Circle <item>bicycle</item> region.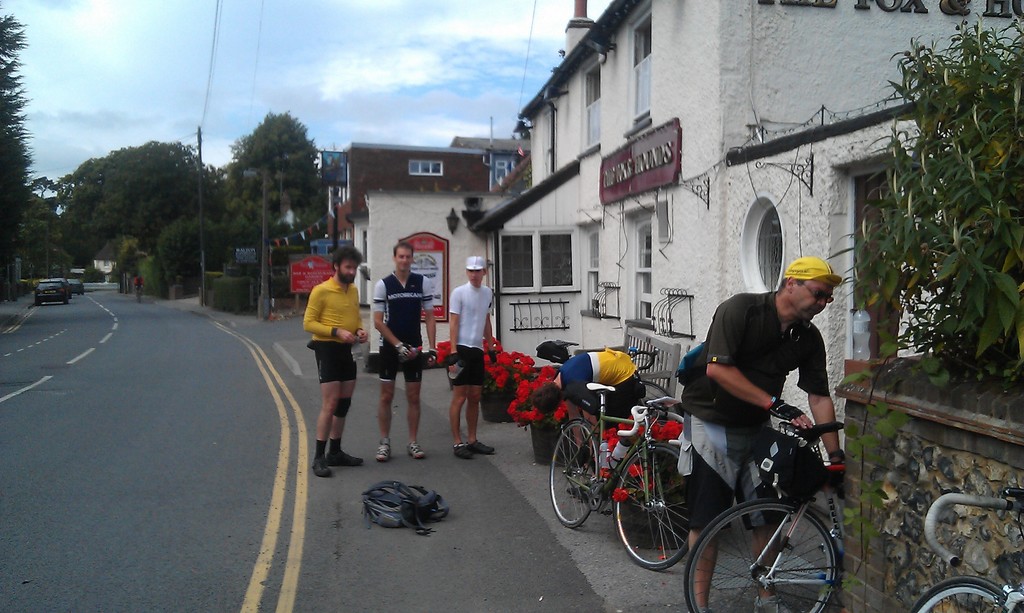
Region: {"x1": 689, "y1": 415, "x2": 849, "y2": 612}.
